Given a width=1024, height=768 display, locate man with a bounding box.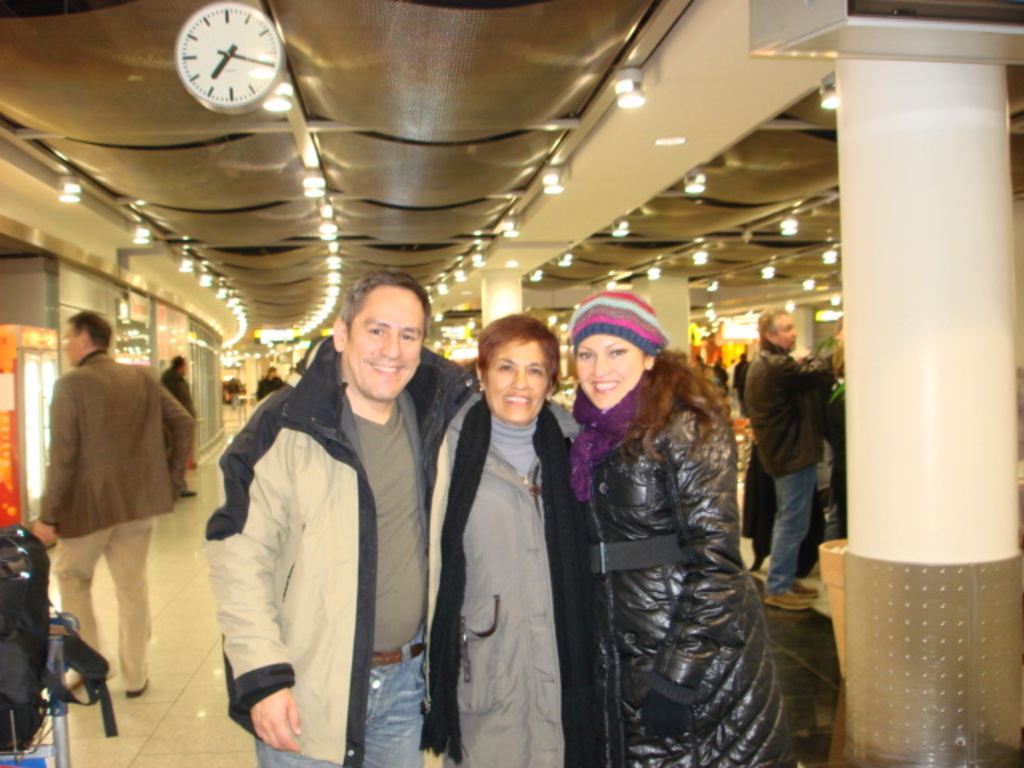
Located: select_region(160, 357, 192, 494).
